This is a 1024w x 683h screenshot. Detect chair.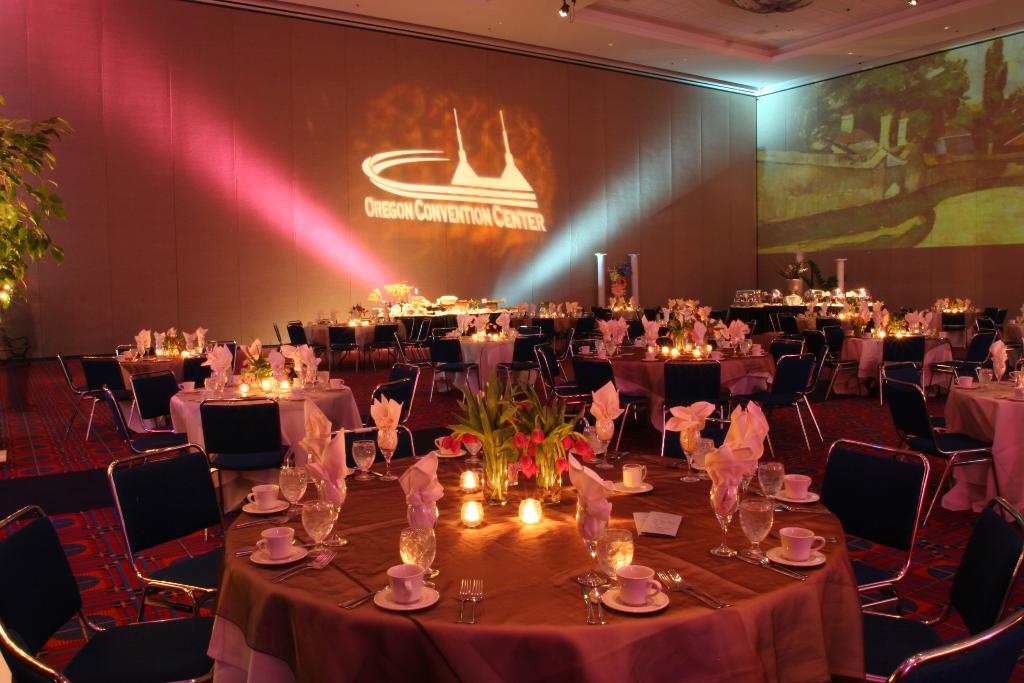
x1=769 y1=334 x2=801 y2=355.
